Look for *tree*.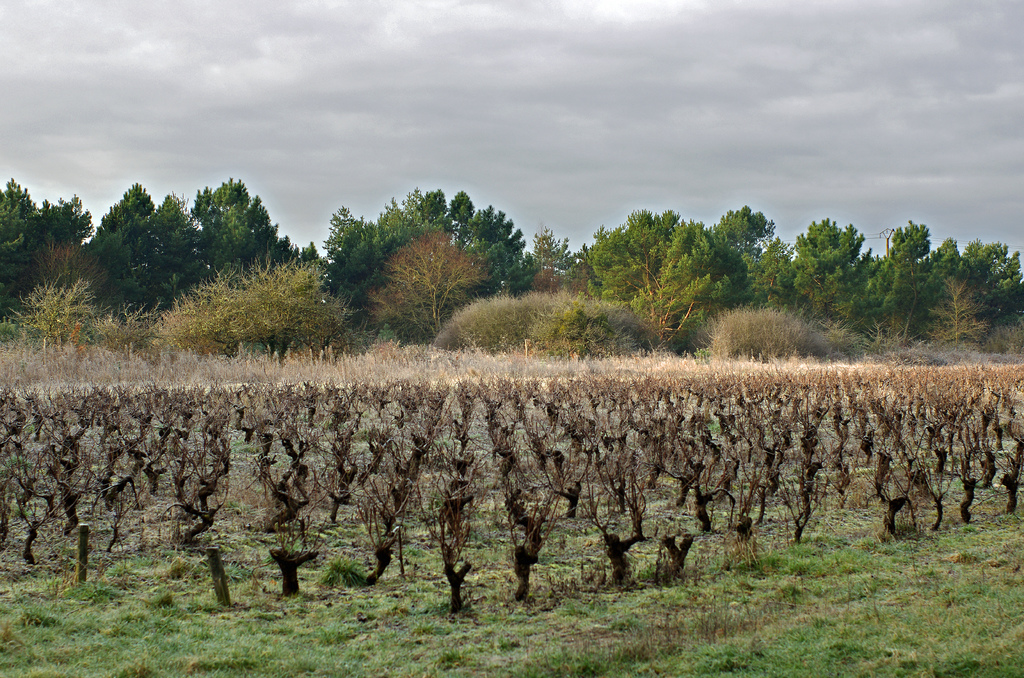
Found: <box>385,218,488,339</box>.
